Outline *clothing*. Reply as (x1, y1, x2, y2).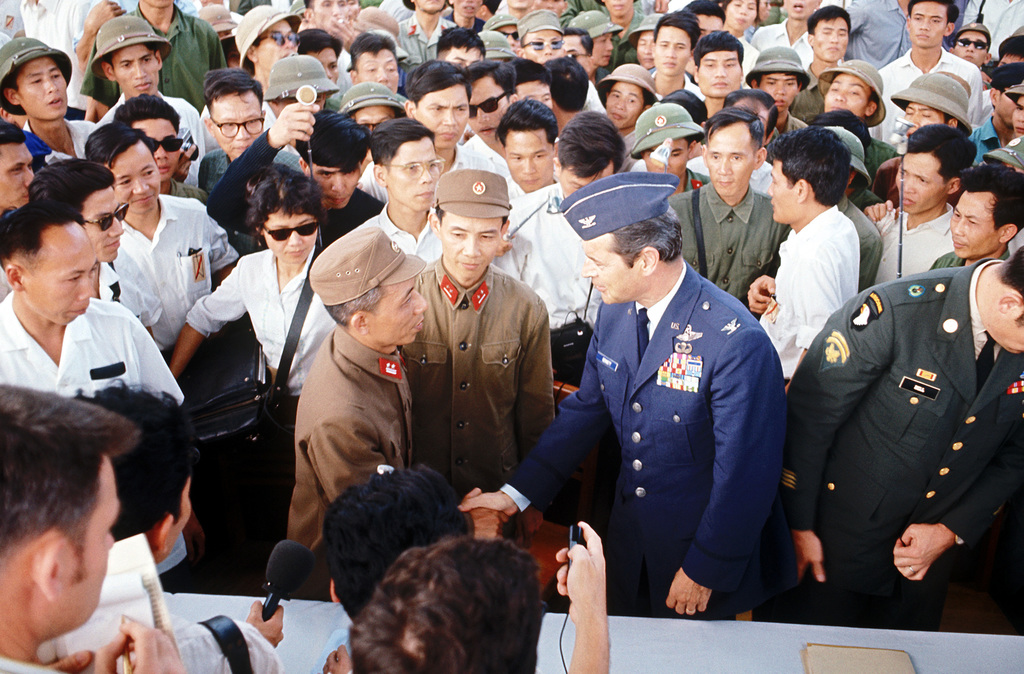
(19, 118, 97, 186).
